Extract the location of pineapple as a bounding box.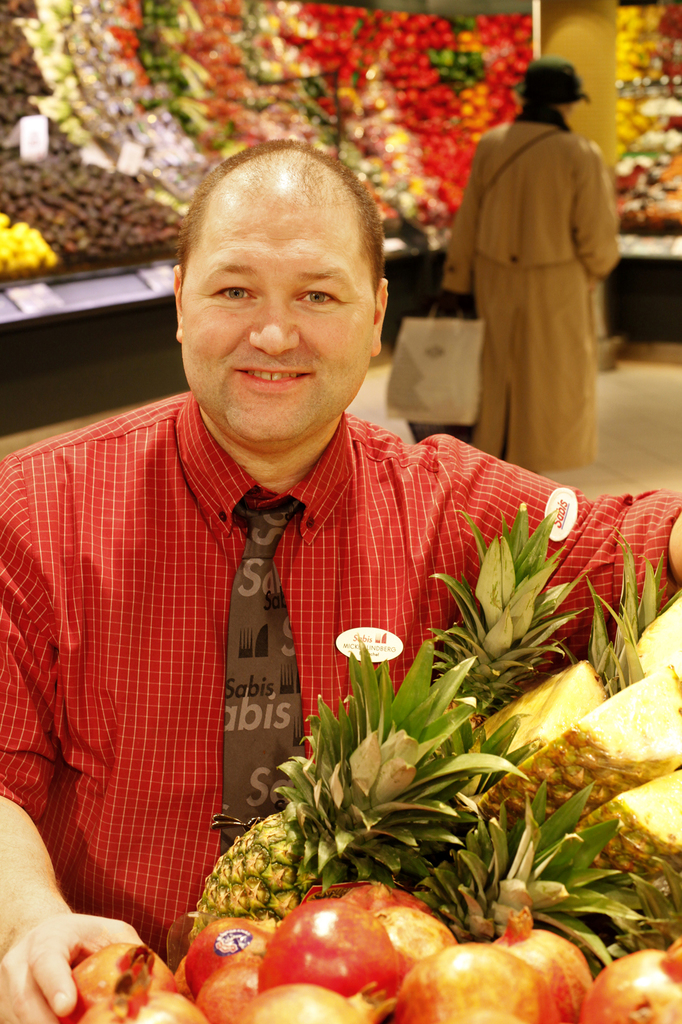
x1=190, y1=630, x2=524, y2=948.
